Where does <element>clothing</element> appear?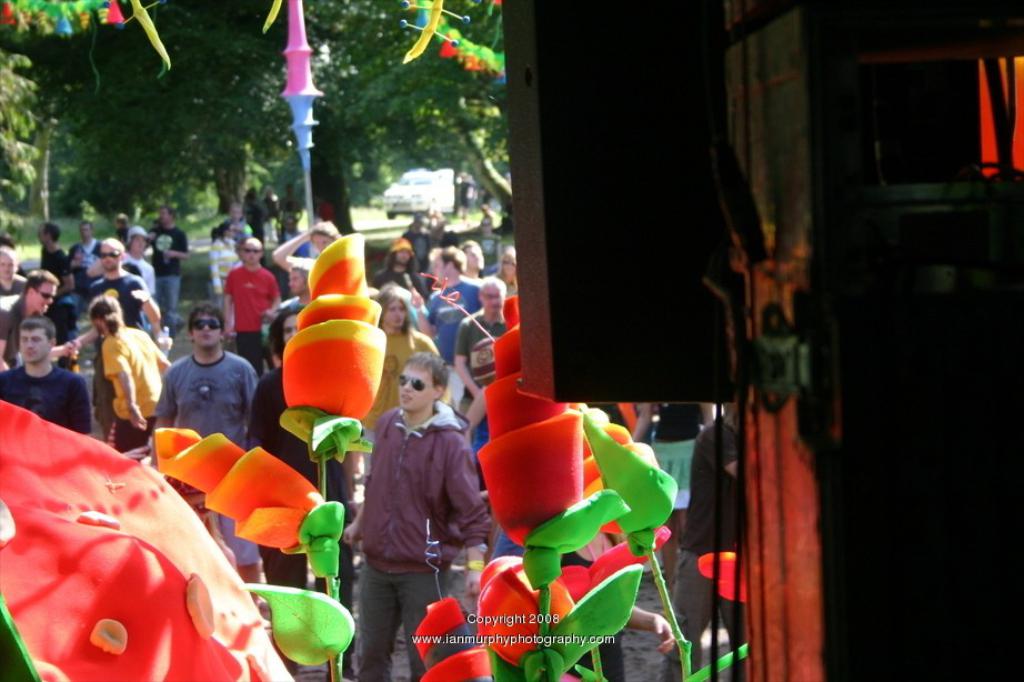
Appears at (379,324,446,427).
